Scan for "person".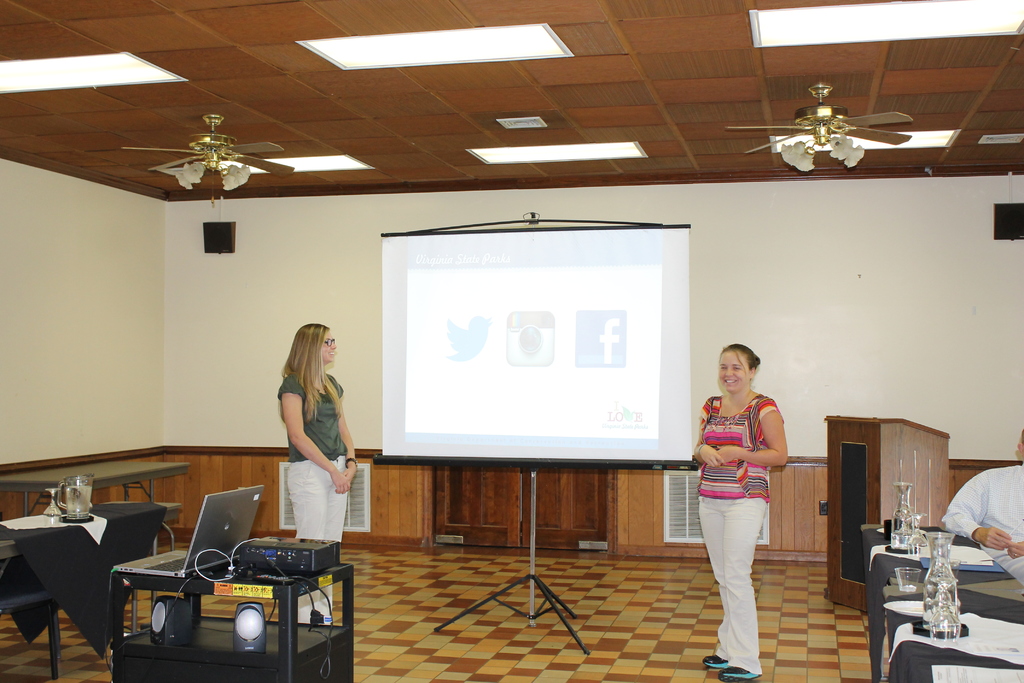
Scan result: 684,342,792,682.
